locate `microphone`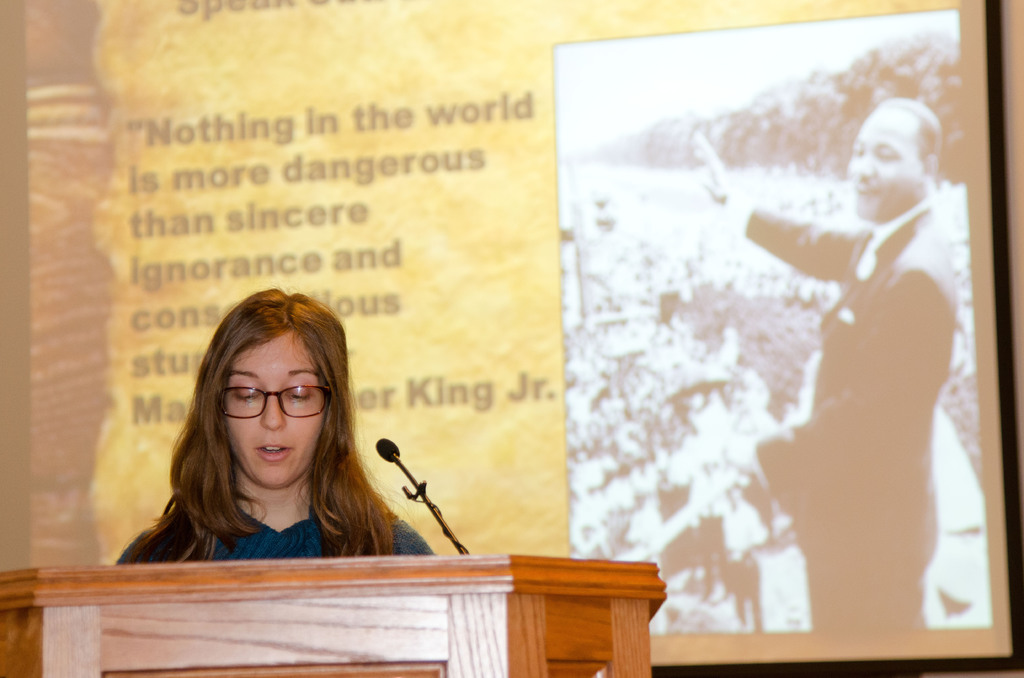
378:438:399:463
